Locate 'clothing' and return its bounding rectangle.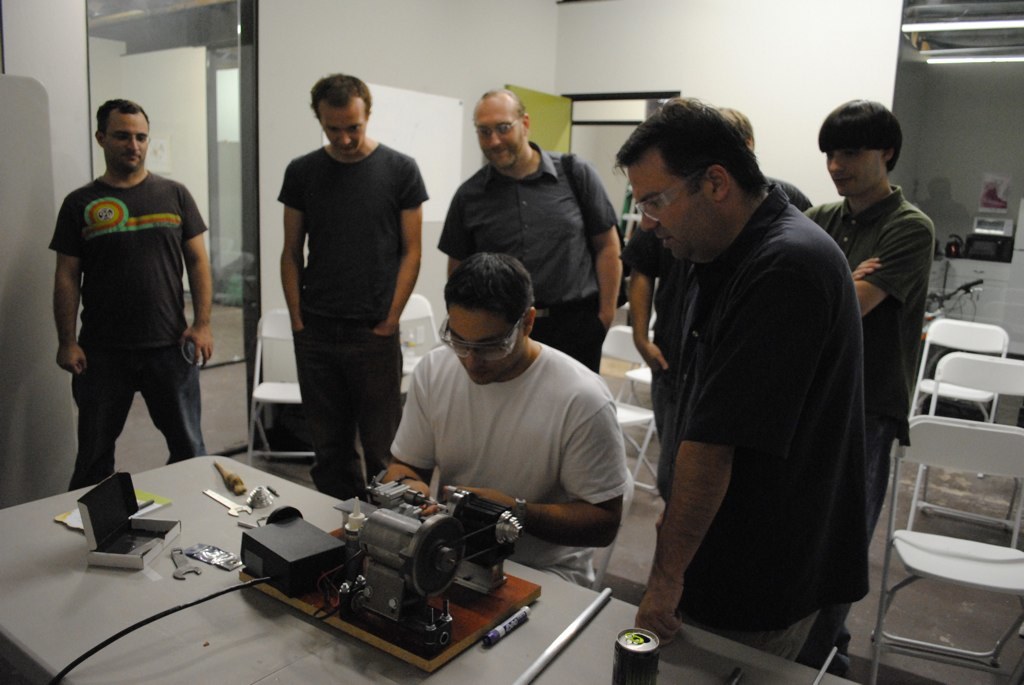
(left=436, top=140, right=617, bottom=372).
